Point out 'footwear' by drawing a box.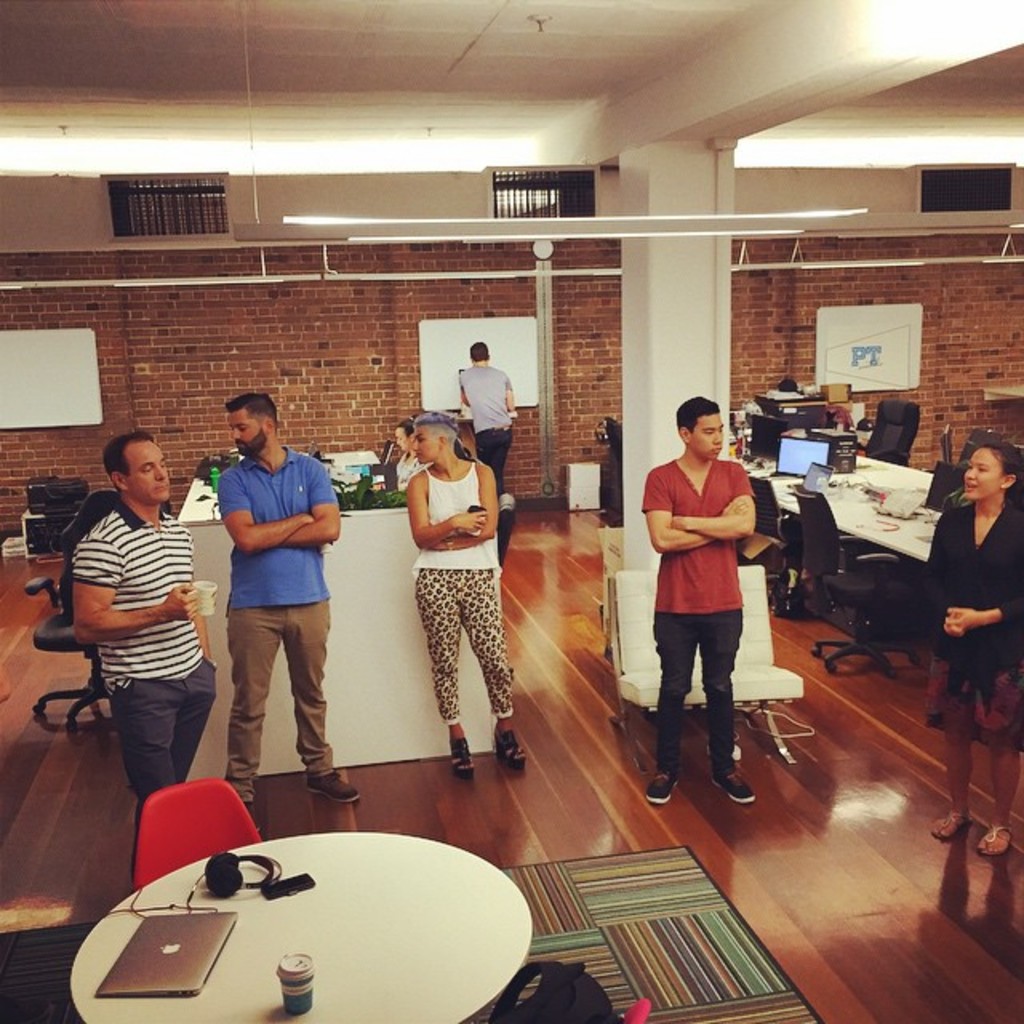
bbox(720, 762, 747, 798).
